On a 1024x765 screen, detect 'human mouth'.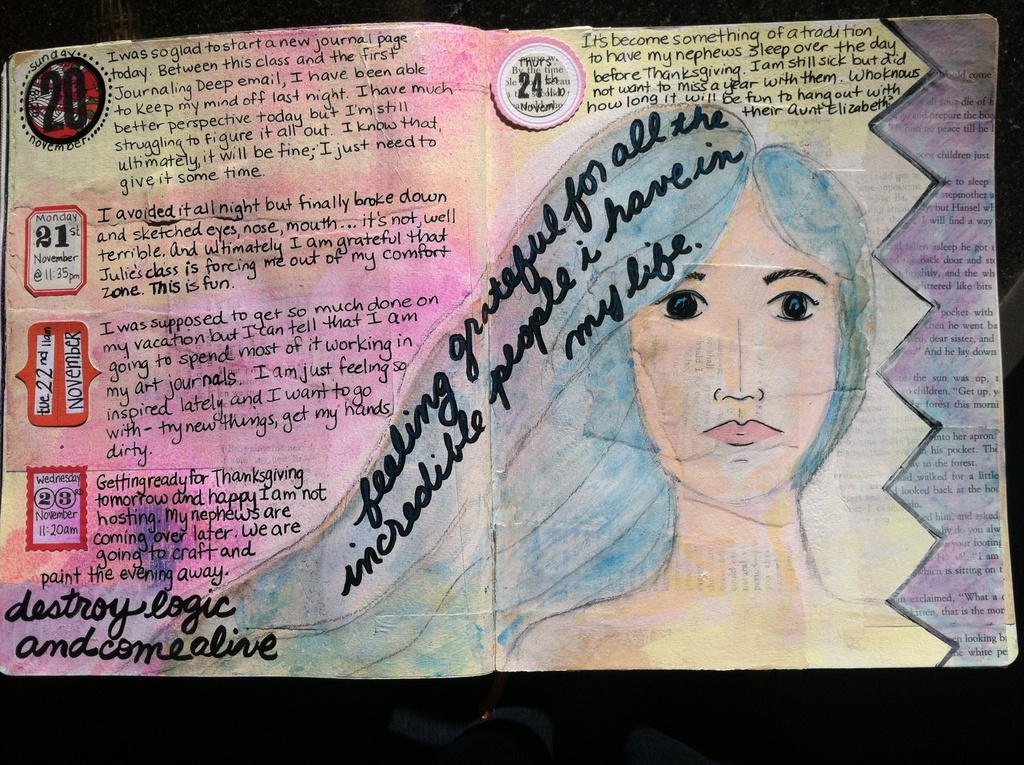
(x1=703, y1=422, x2=778, y2=447).
